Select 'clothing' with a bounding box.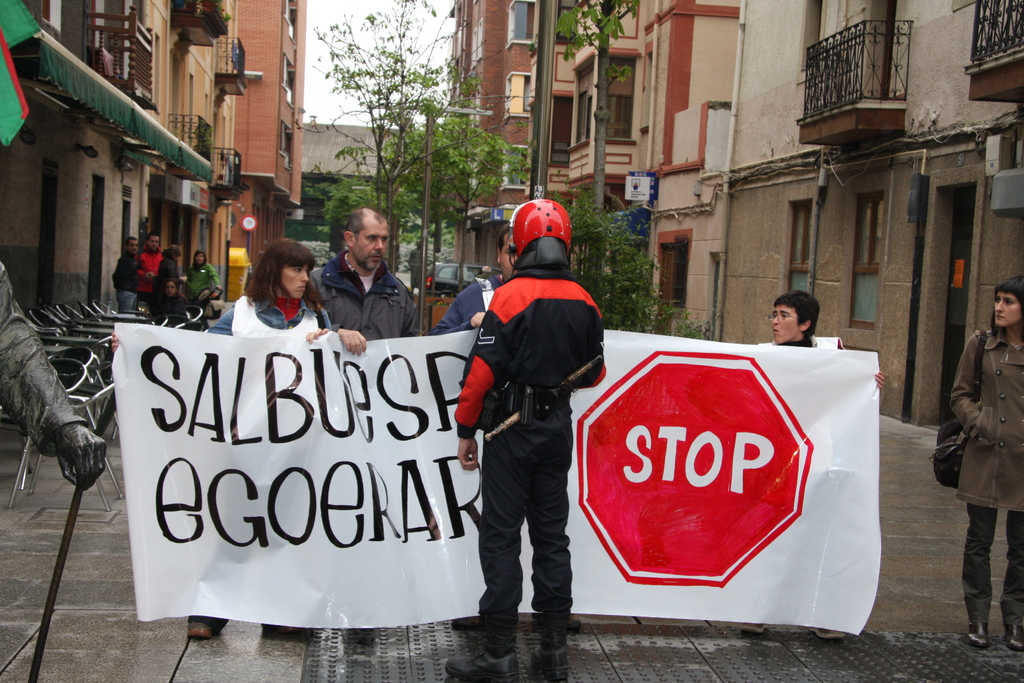
Rect(949, 327, 1023, 630).
